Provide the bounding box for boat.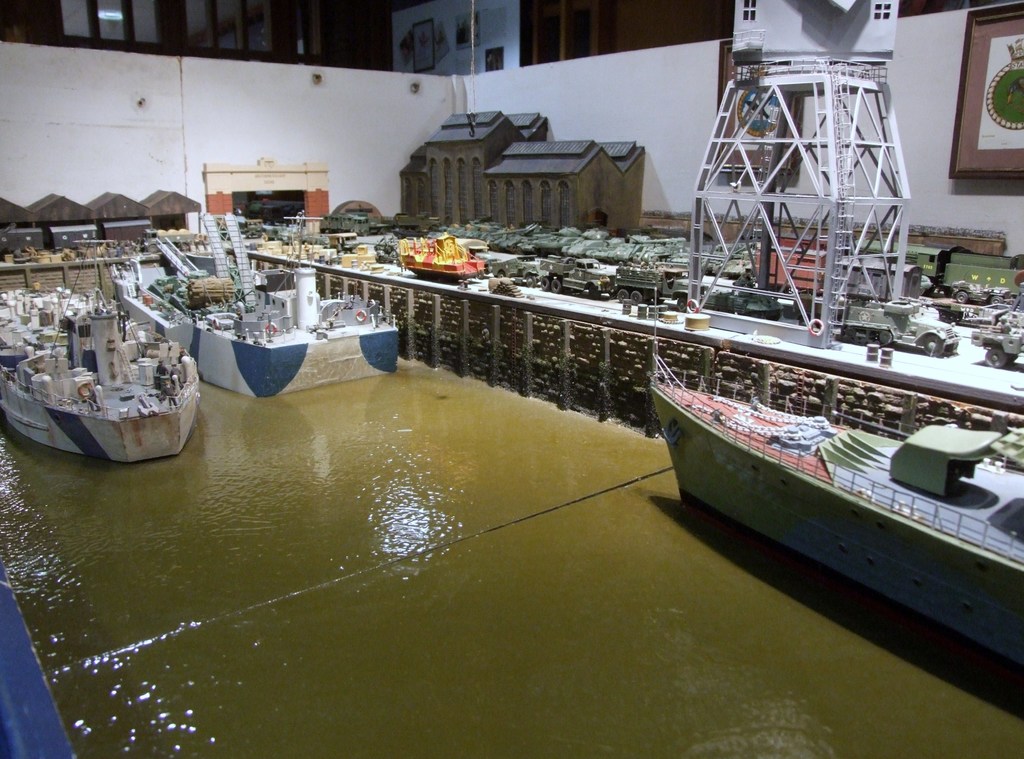
left=651, top=284, right=1023, bottom=665.
